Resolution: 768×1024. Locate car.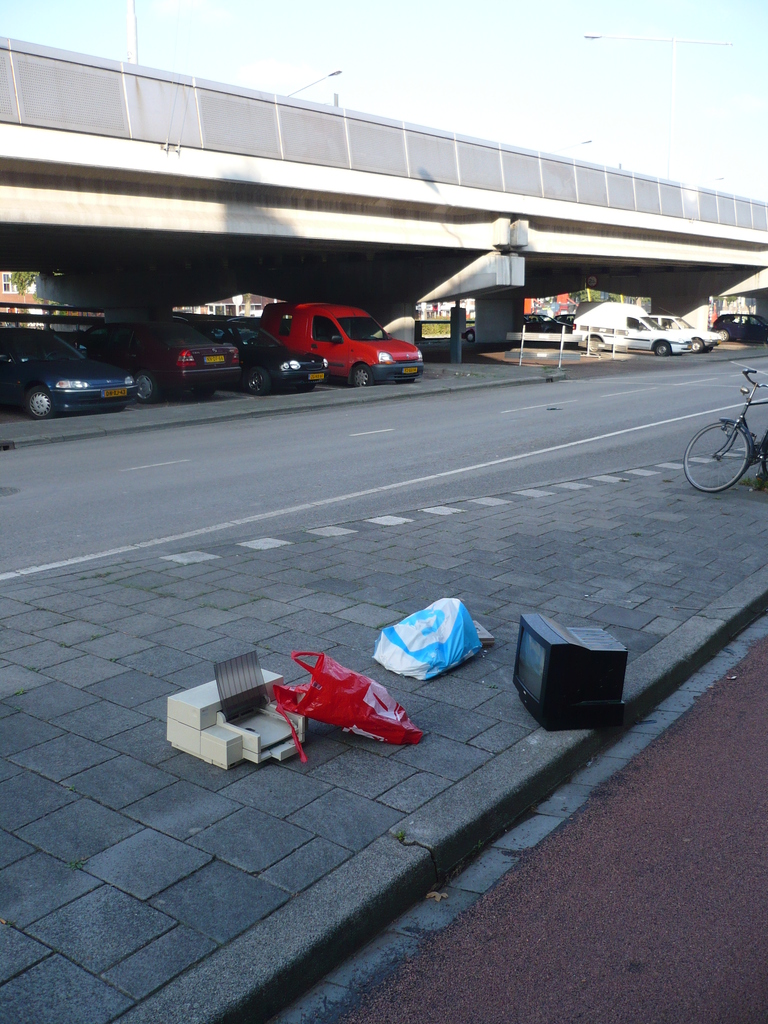
(x1=569, y1=312, x2=693, y2=349).
